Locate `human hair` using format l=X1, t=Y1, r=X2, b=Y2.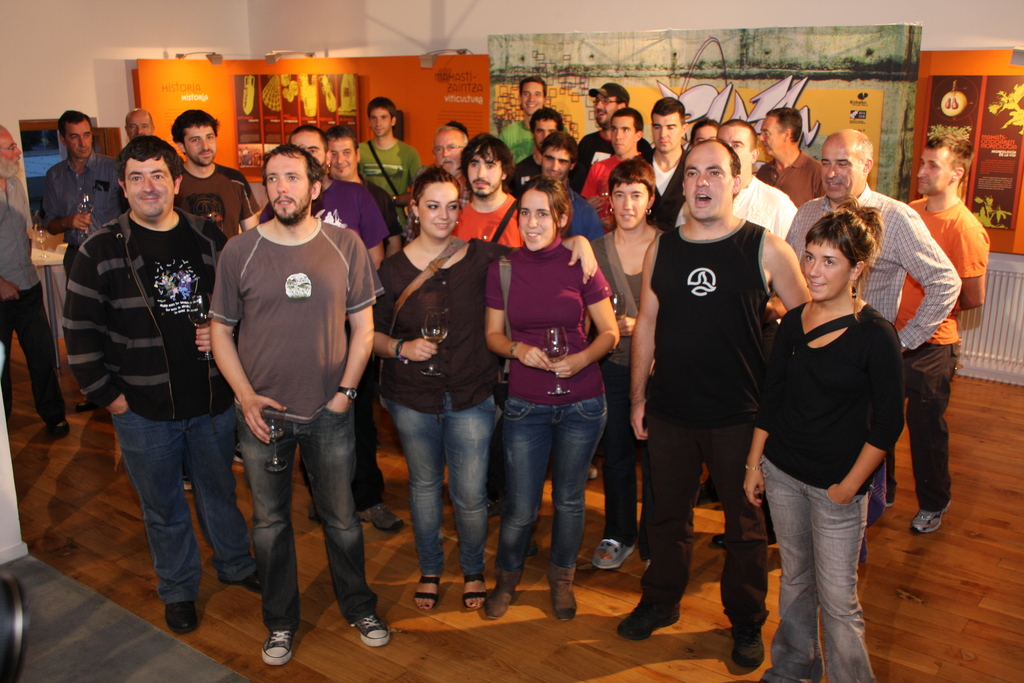
l=605, t=159, r=653, b=202.
